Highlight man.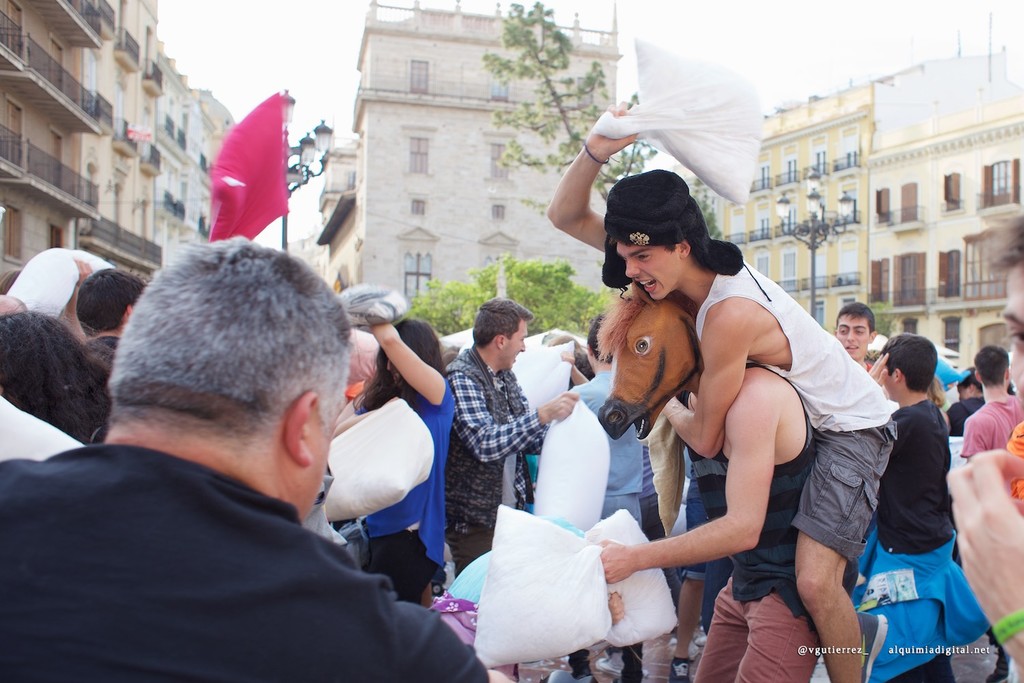
Highlighted region: [440, 295, 577, 584].
